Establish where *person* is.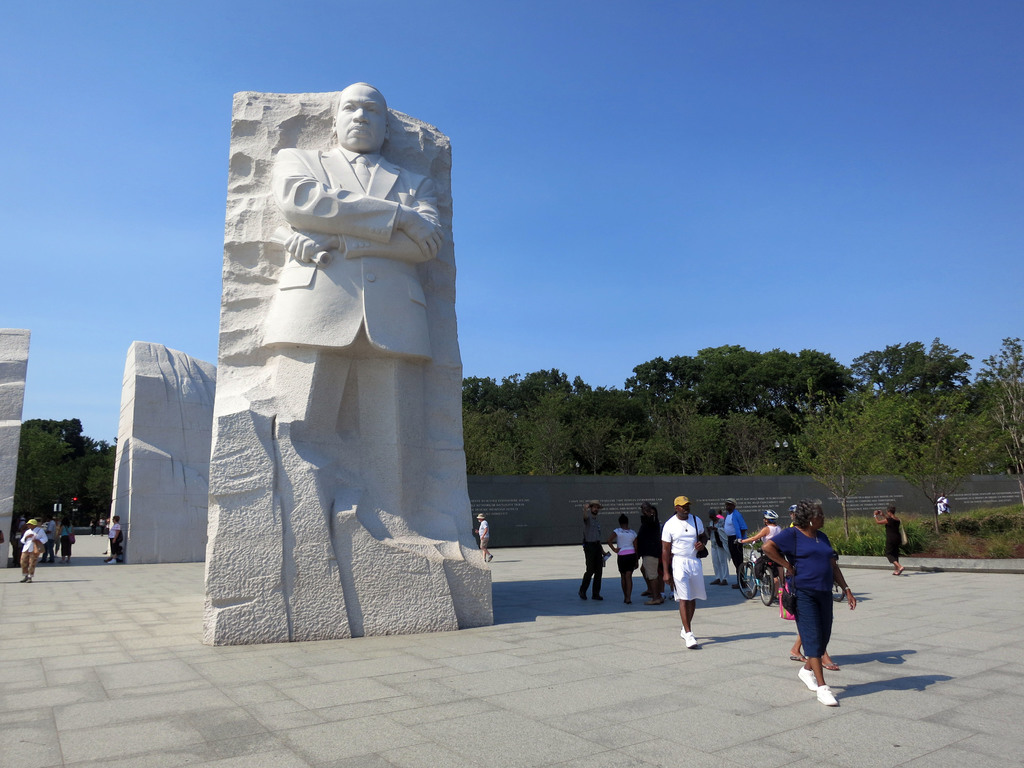
Established at bbox=[737, 506, 783, 587].
